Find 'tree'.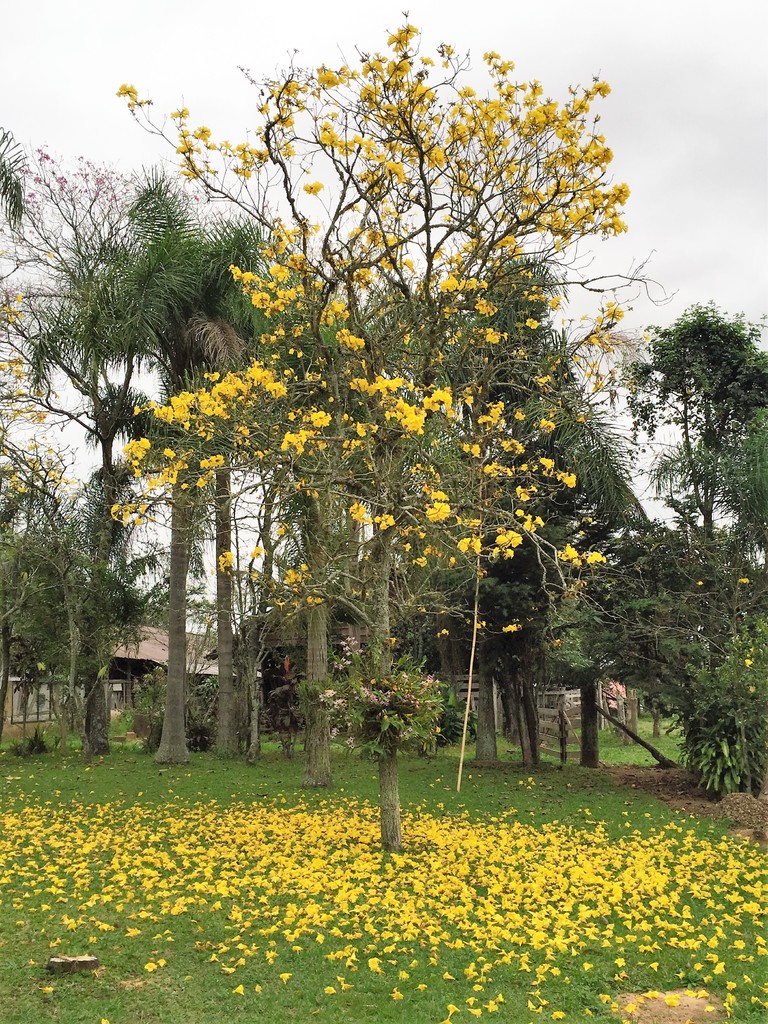
x1=532 y1=311 x2=767 y2=815.
